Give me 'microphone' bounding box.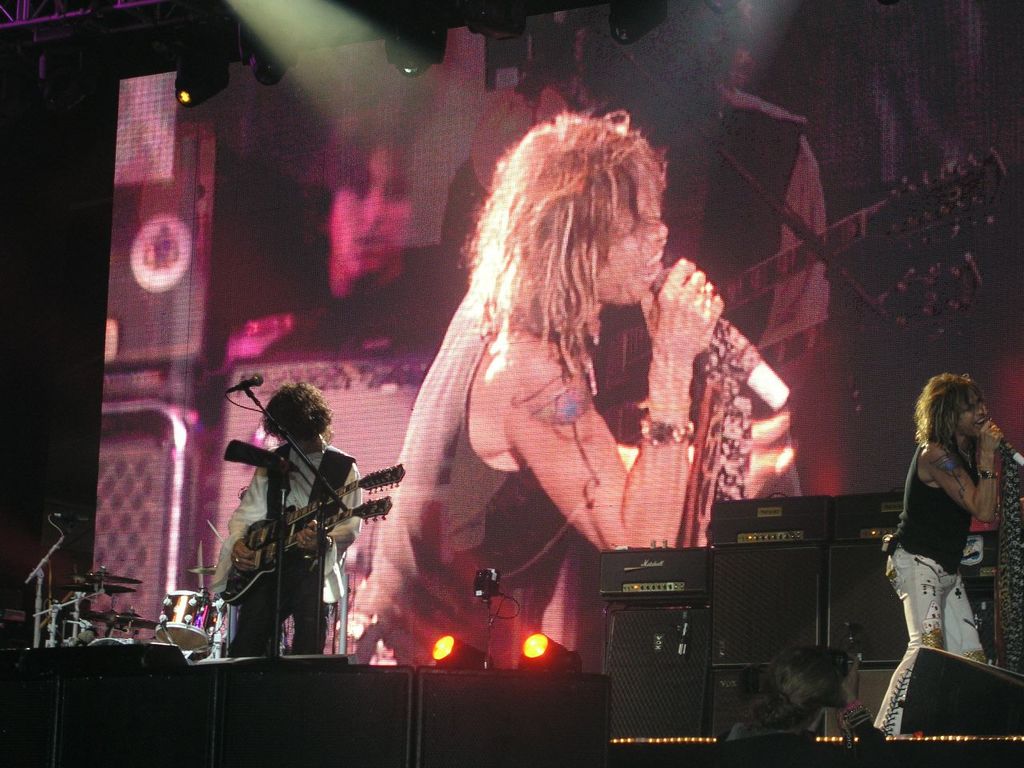
box(970, 415, 1019, 471).
